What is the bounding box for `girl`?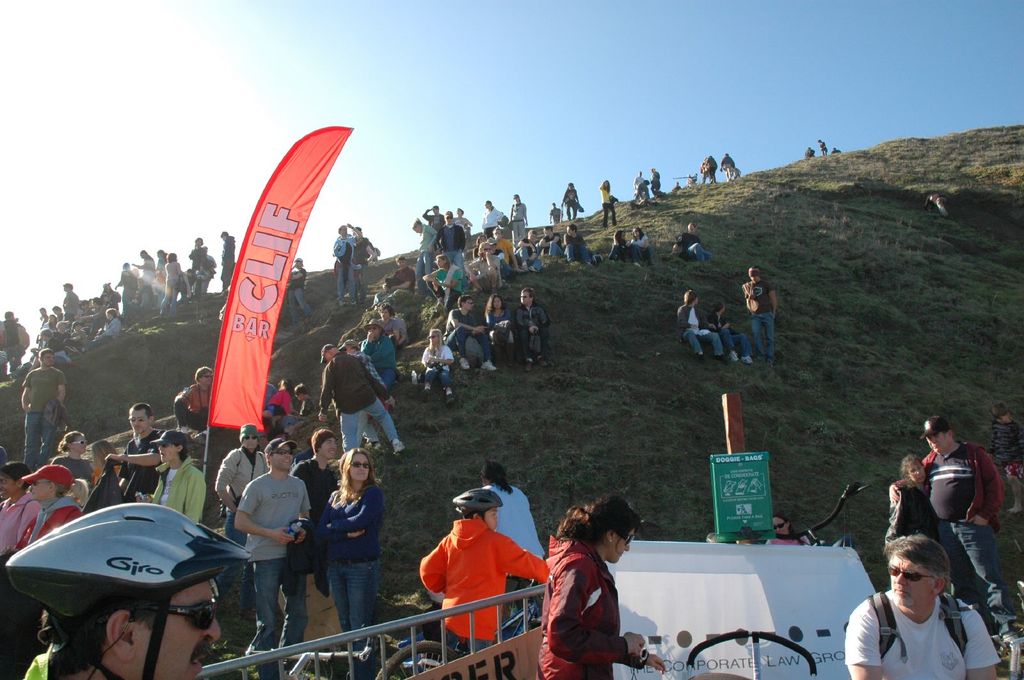
(0,452,39,633).
